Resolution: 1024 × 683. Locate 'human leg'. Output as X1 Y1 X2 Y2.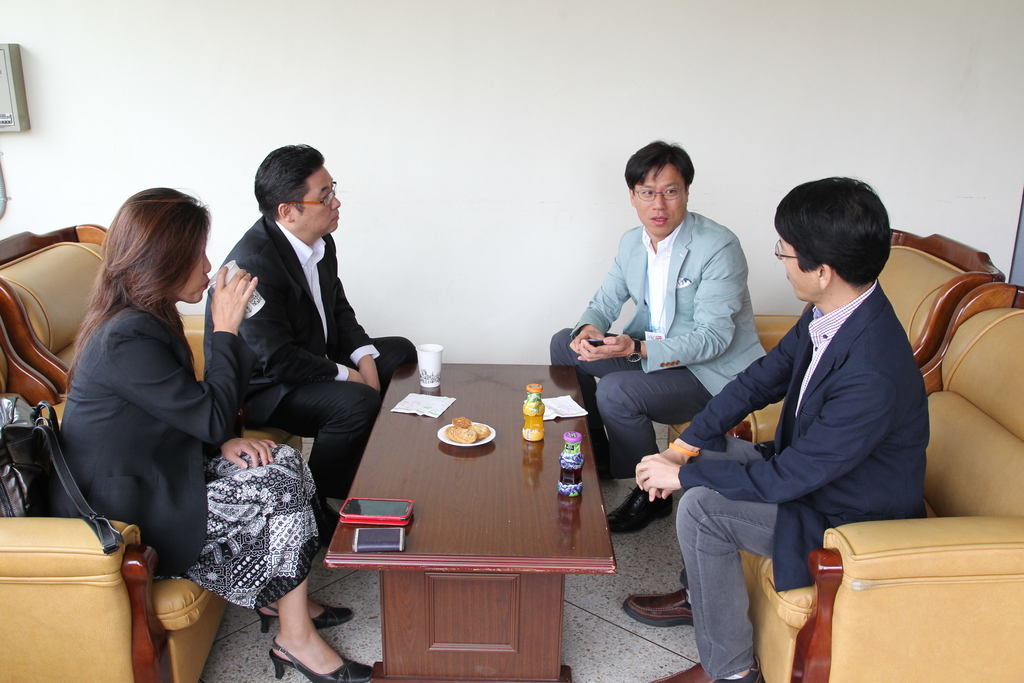
324 340 409 379.
